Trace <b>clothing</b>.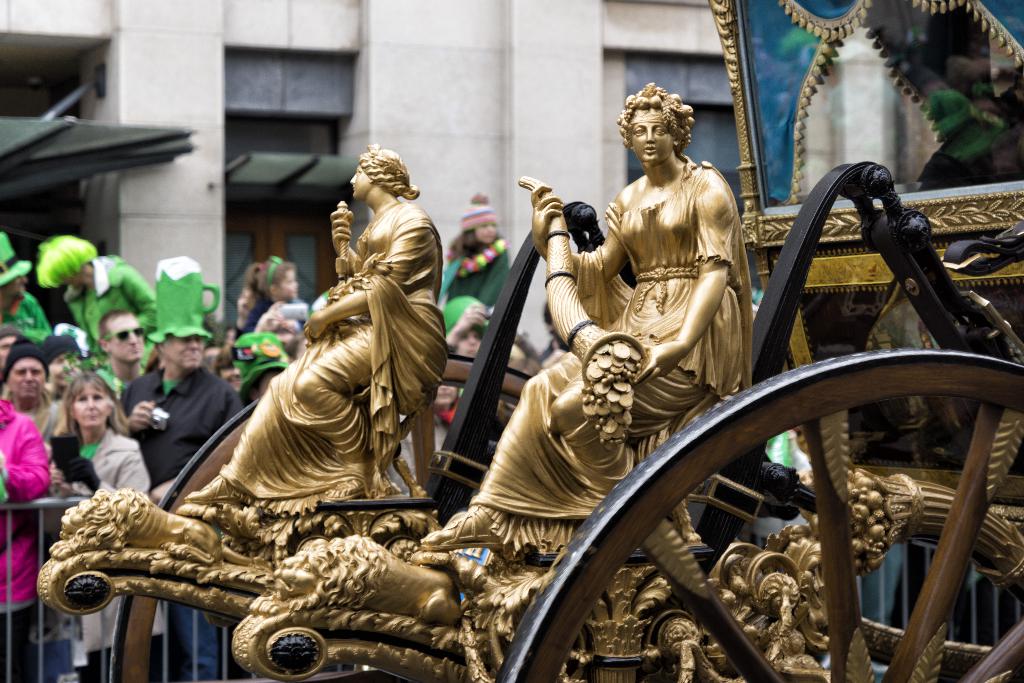
Traced to detection(466, 160, 752, 558).
